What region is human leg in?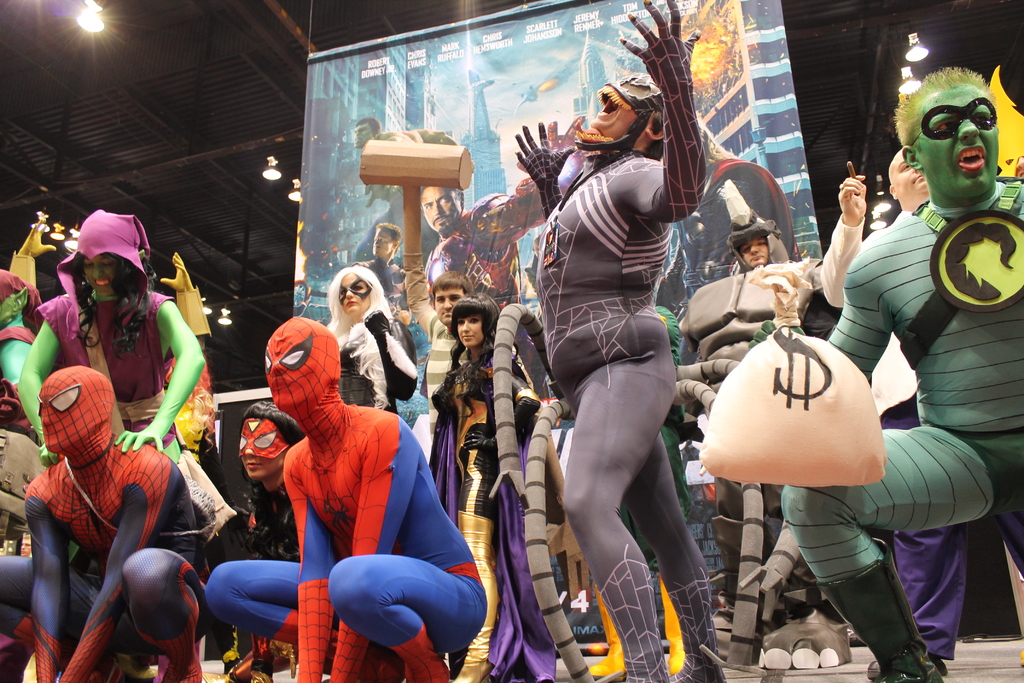
(332, 549, 486, 682).
